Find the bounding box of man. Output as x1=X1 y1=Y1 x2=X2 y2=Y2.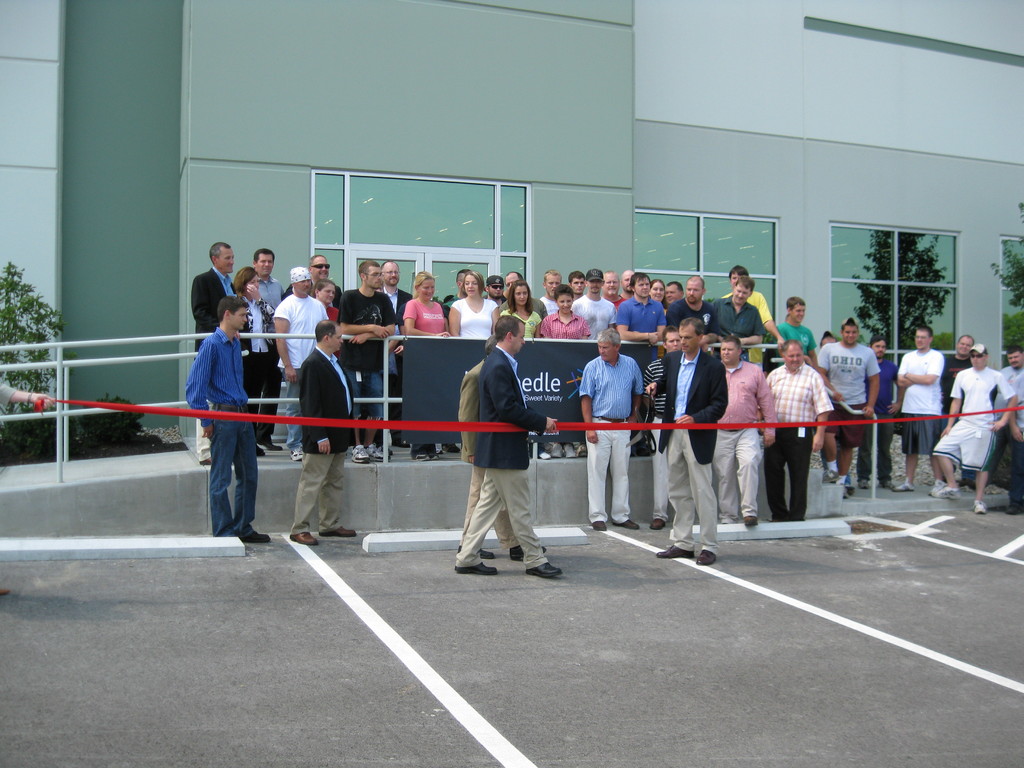
x1=722 y1=259 x2=785 y2=367.
